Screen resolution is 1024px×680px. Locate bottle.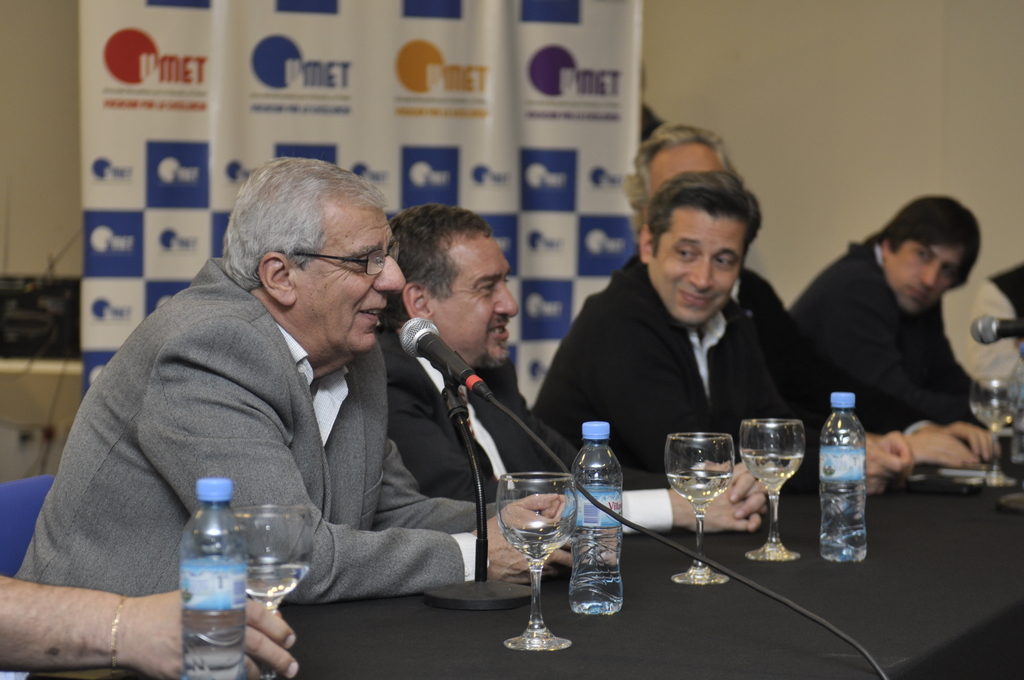
(left=160, top=480, right=251, bottom=668).
